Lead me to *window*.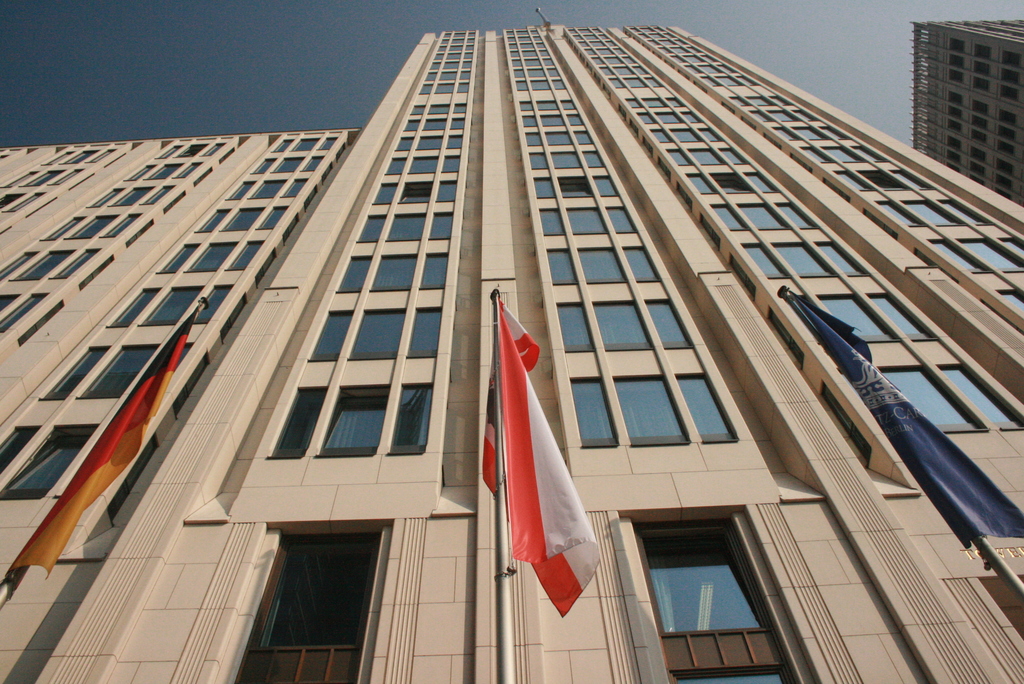
Lead to 393, 134, 414, 157.
